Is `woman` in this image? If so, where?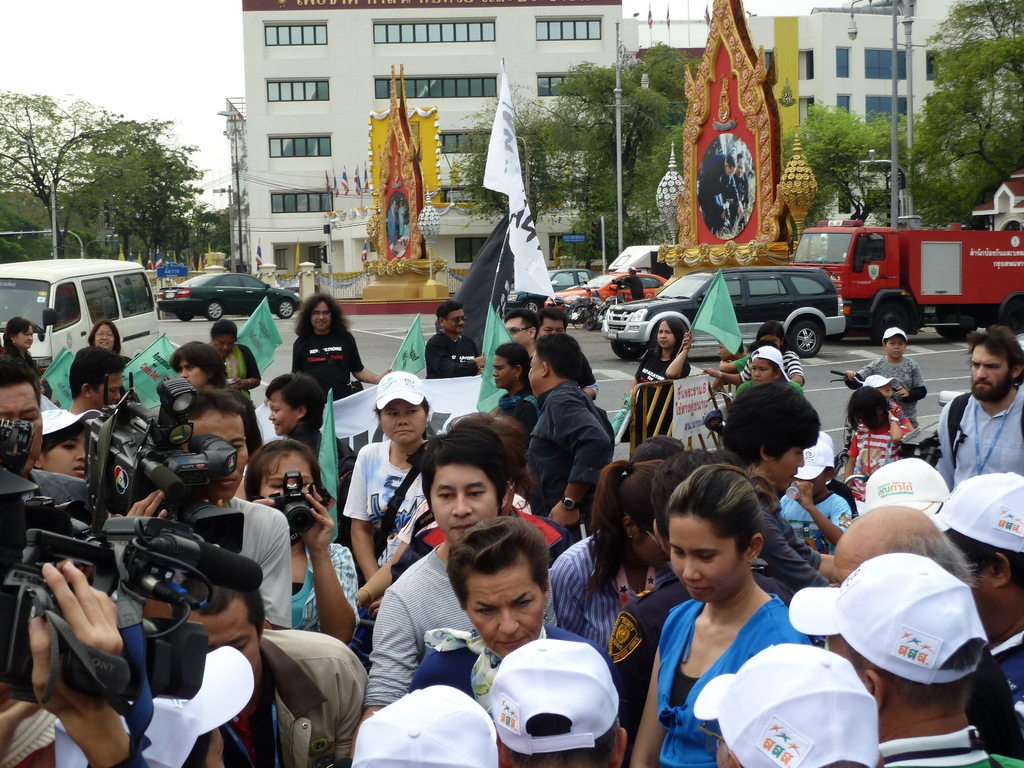
Yes, at locate(616, 465, 873, 762).
